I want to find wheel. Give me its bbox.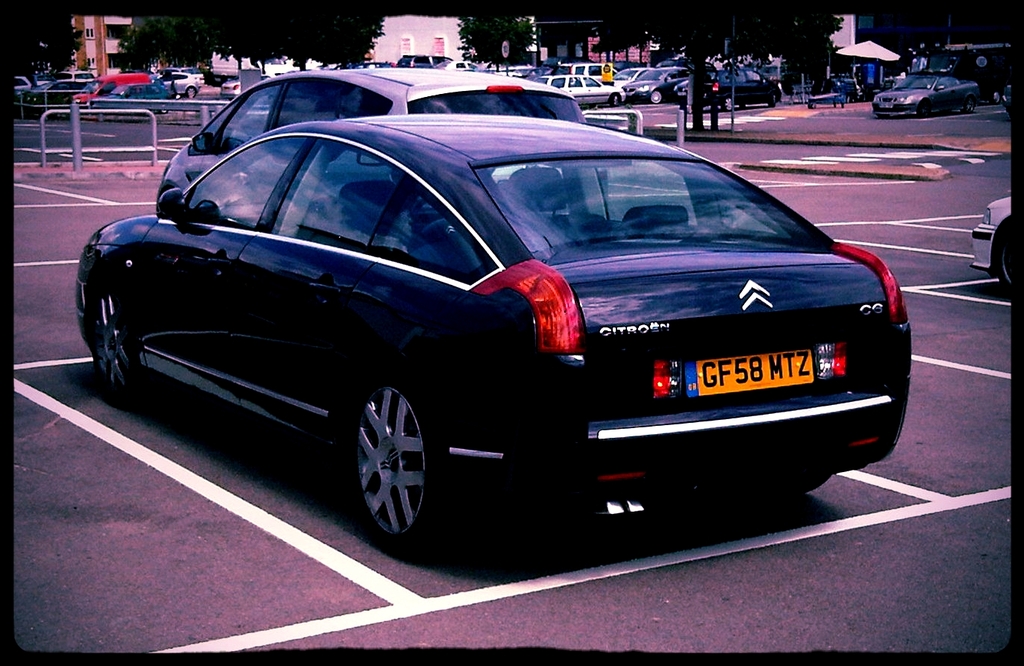
[left=87, top=290, right=151, bottom=406].
